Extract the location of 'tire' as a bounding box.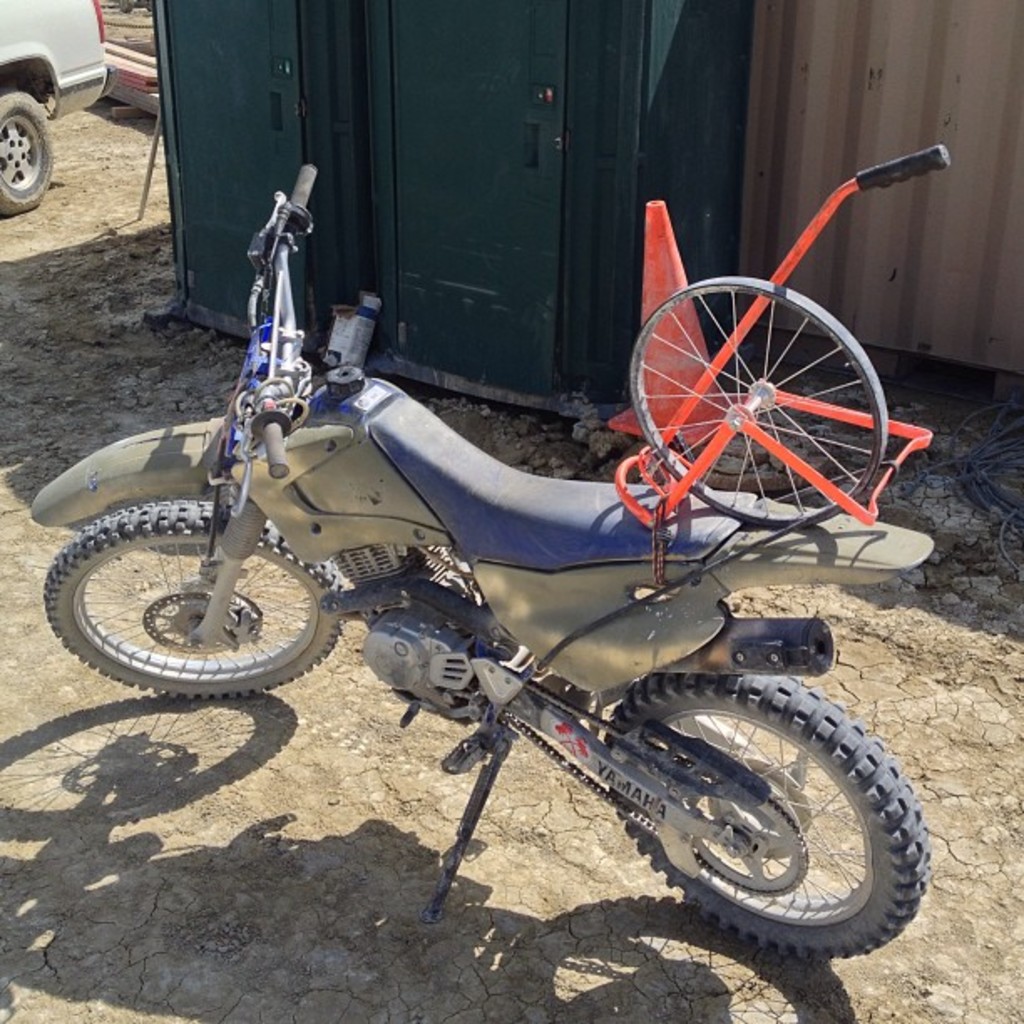
<bbox>629, 274, 888, 525</bbox>.
